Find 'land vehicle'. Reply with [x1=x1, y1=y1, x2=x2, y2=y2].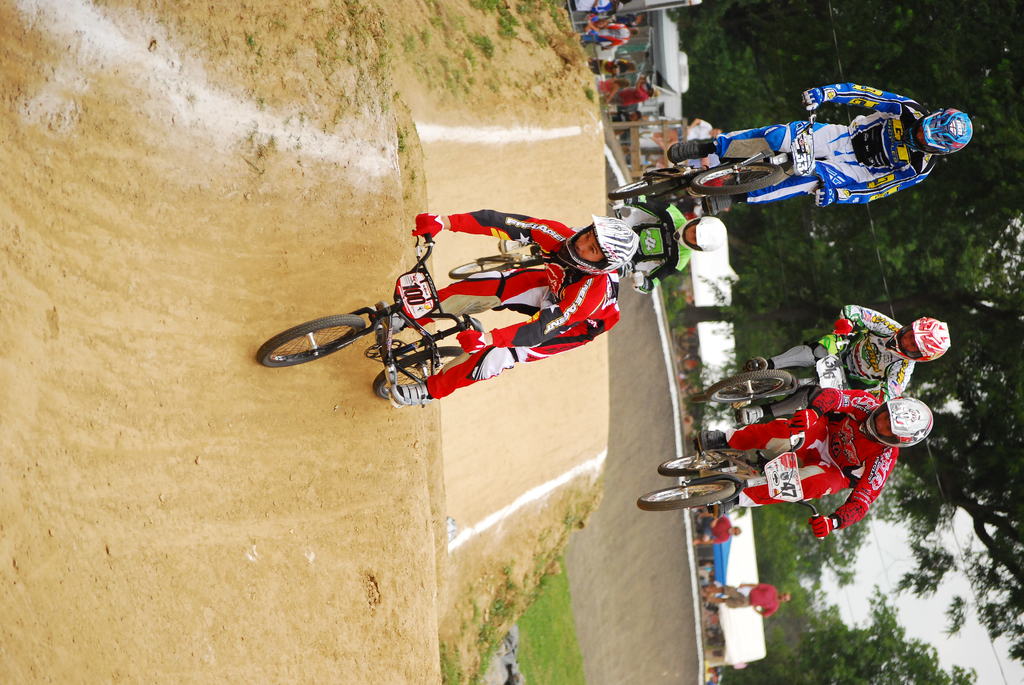
[x1=604, y1=105, x2=824, y2=214].
